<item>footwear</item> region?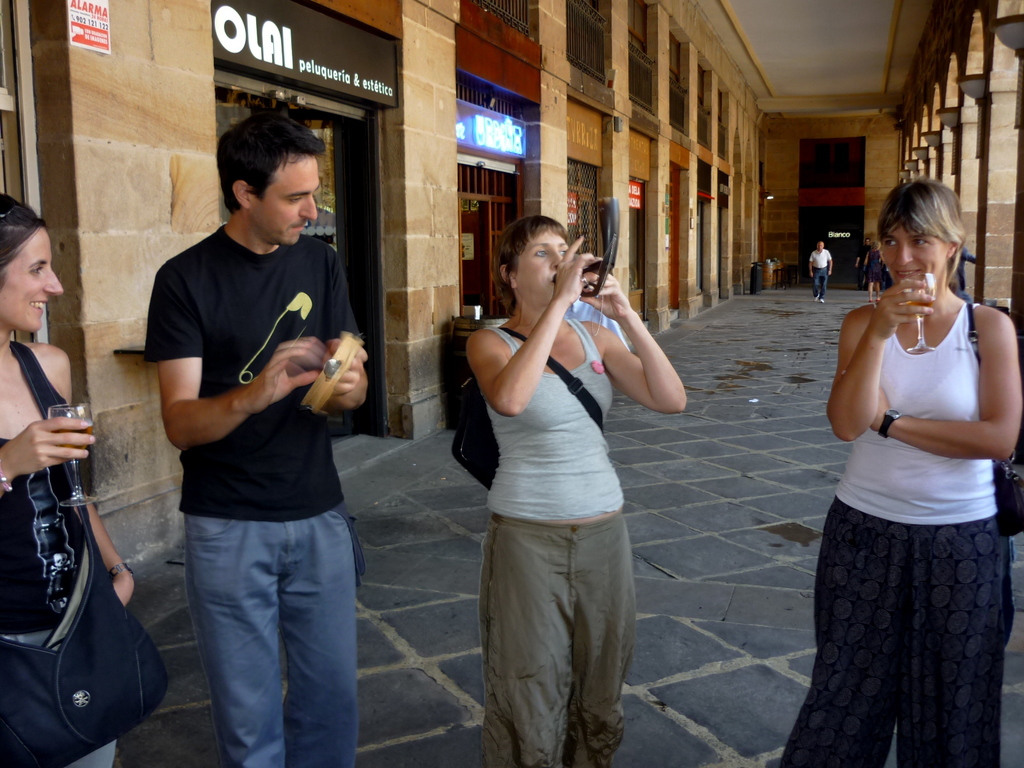
box=[876, 296, 883, 305]
